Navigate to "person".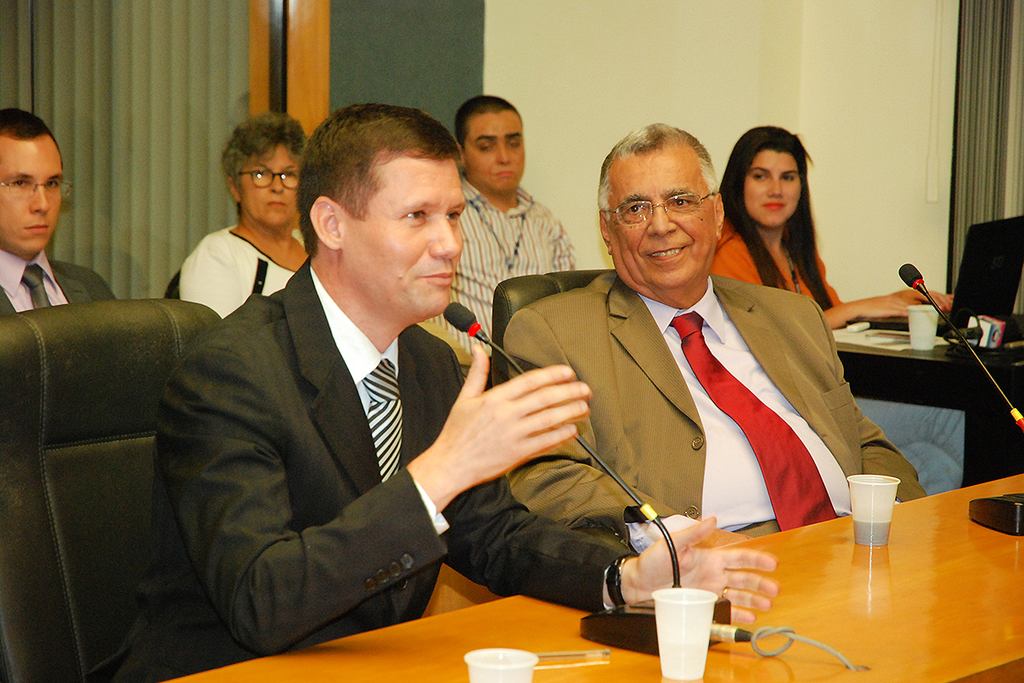
Navigation target: rect(179, 115, 308, 322).
